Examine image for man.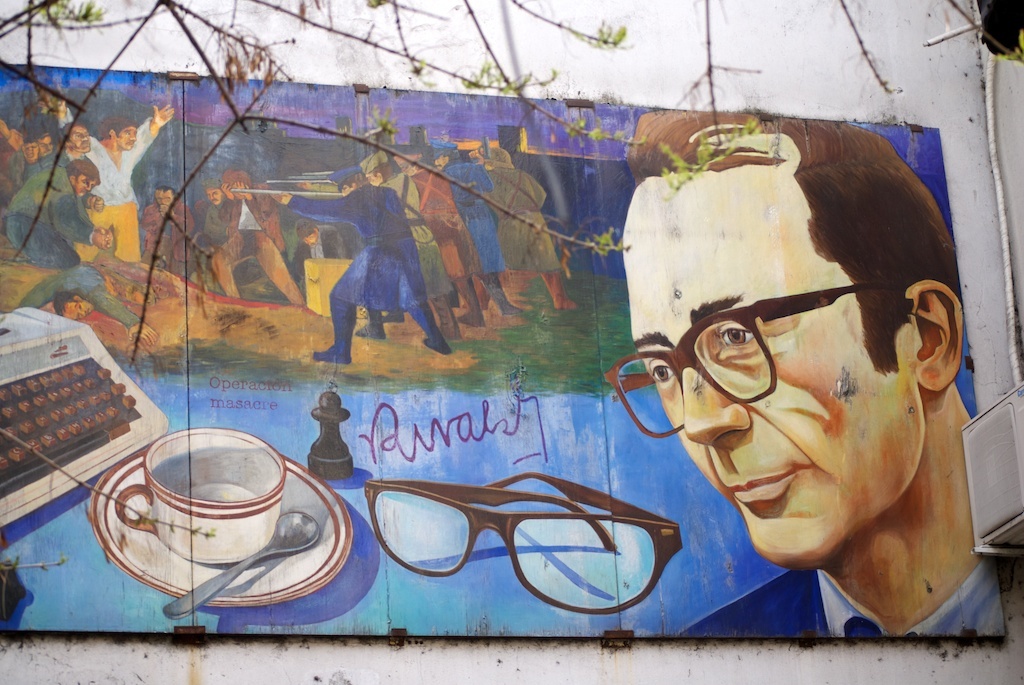
Examination result: 297, 218, 367, 285.
